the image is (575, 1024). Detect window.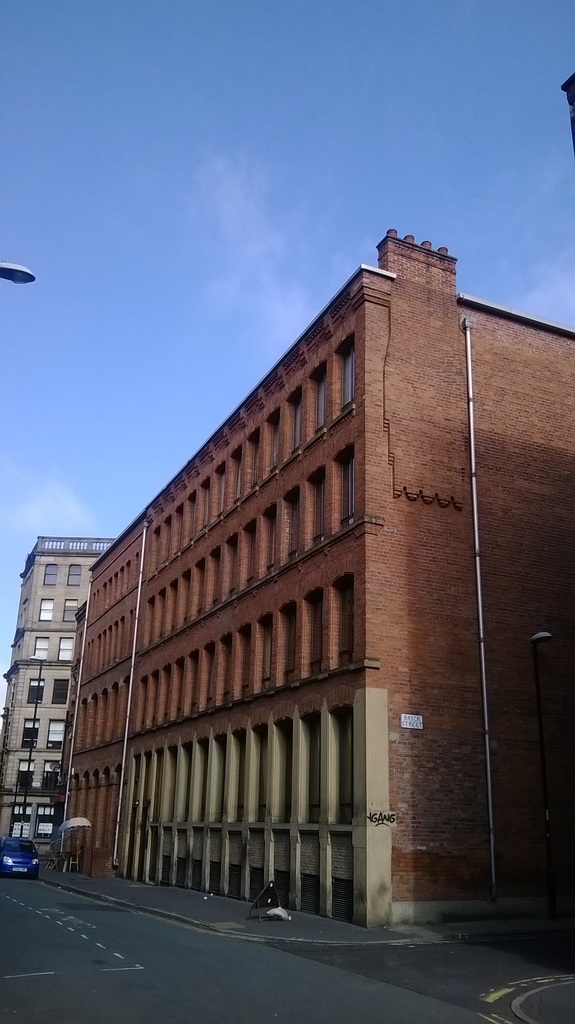
Detection: 46,717,61,748.
